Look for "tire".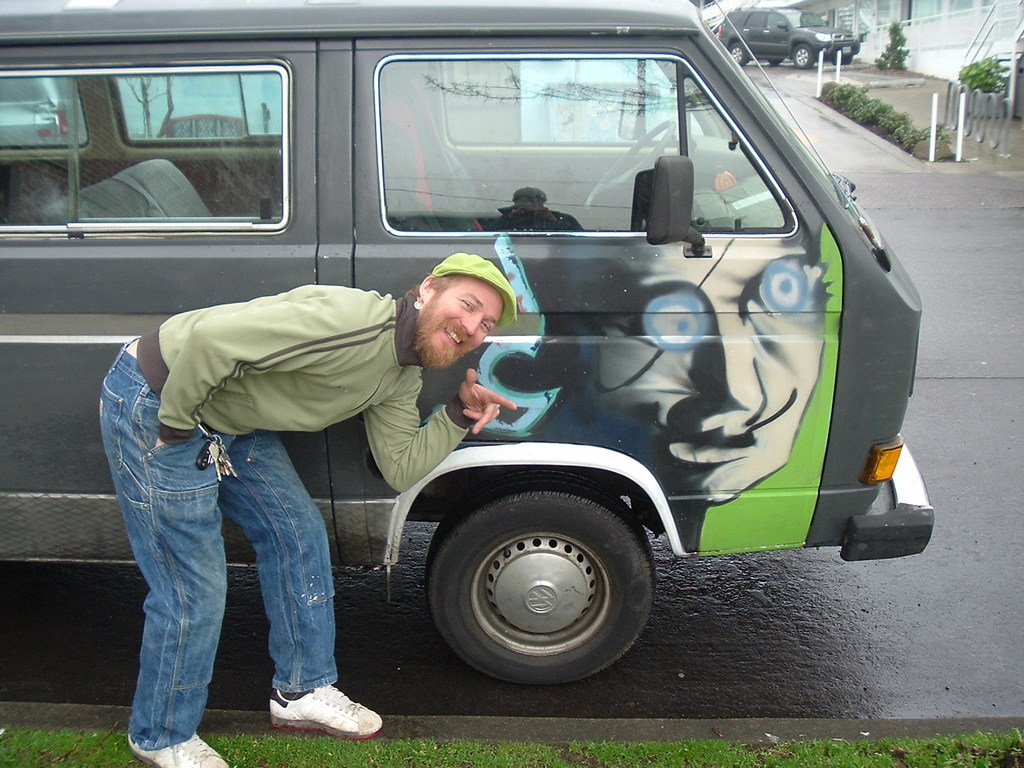
Found: 790/44/815/69.
